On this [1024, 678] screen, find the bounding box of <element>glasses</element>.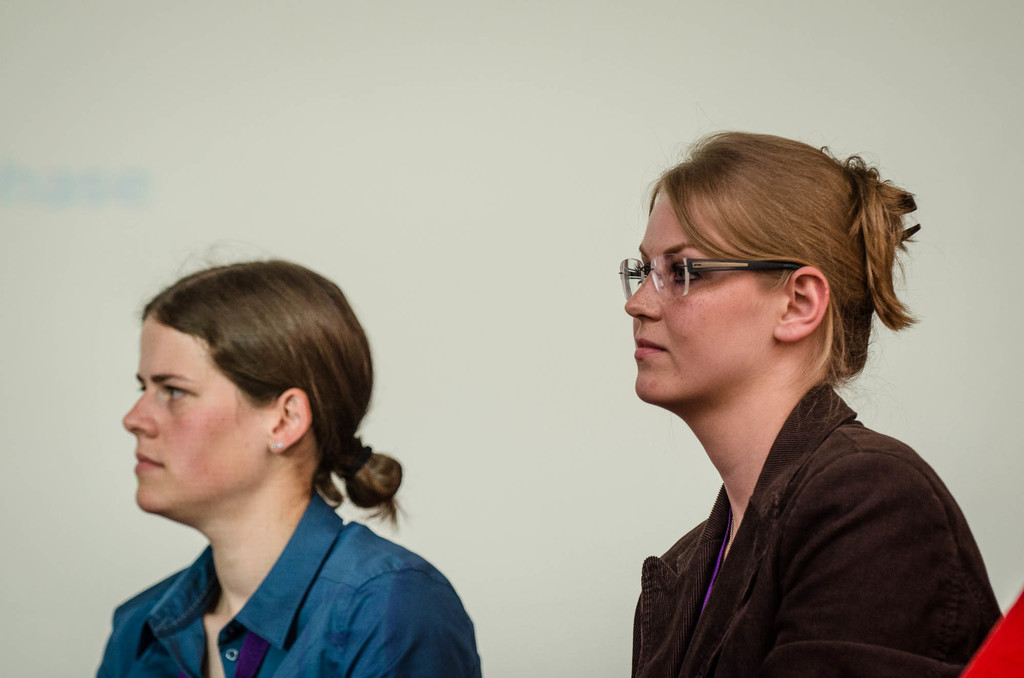
Bounding box: bbox(631, 249, 774, 302).
